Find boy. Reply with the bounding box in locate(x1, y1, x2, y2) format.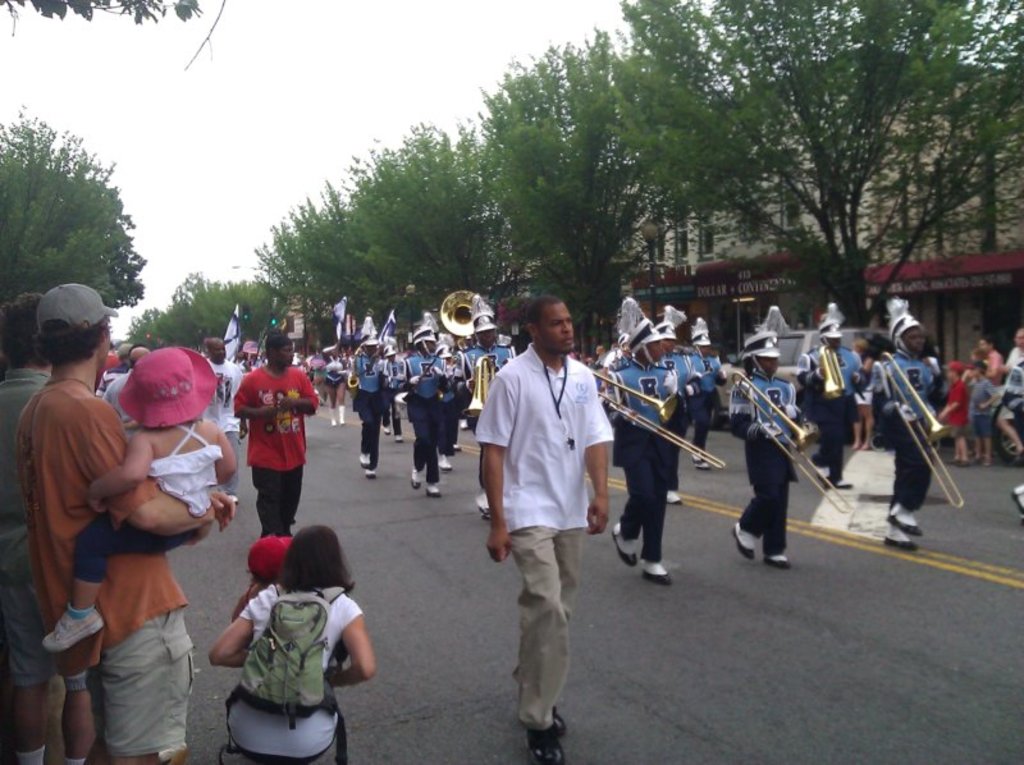
locate(349, 331, 388, 480).
